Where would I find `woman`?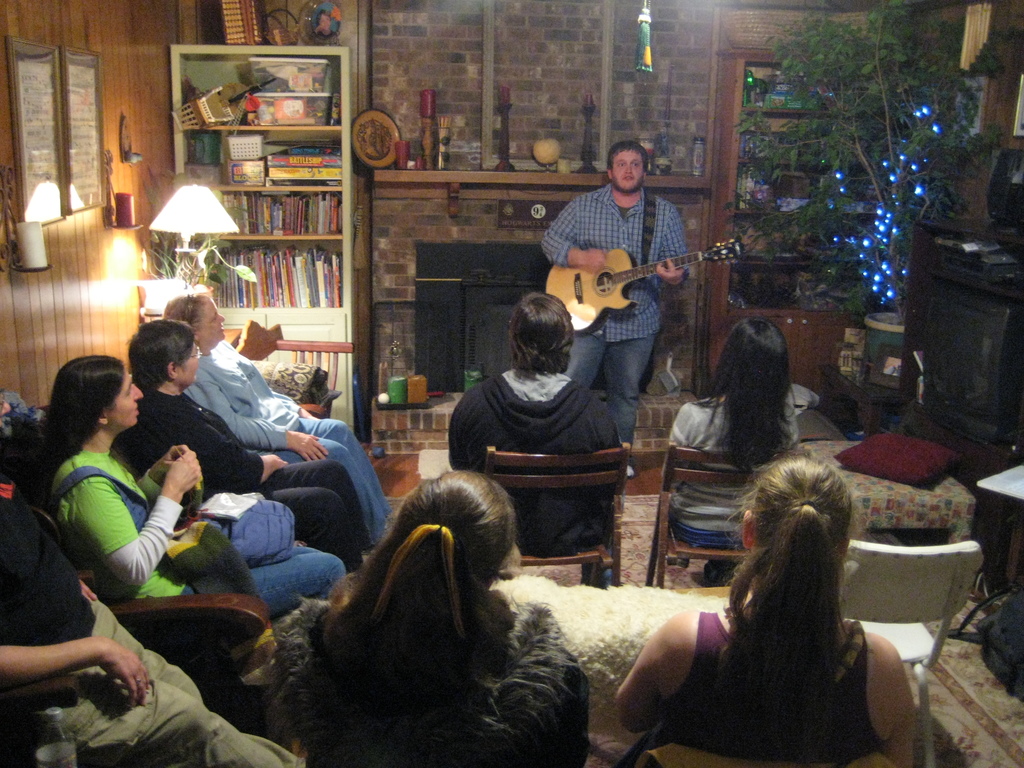
At (662,319,800,589).
